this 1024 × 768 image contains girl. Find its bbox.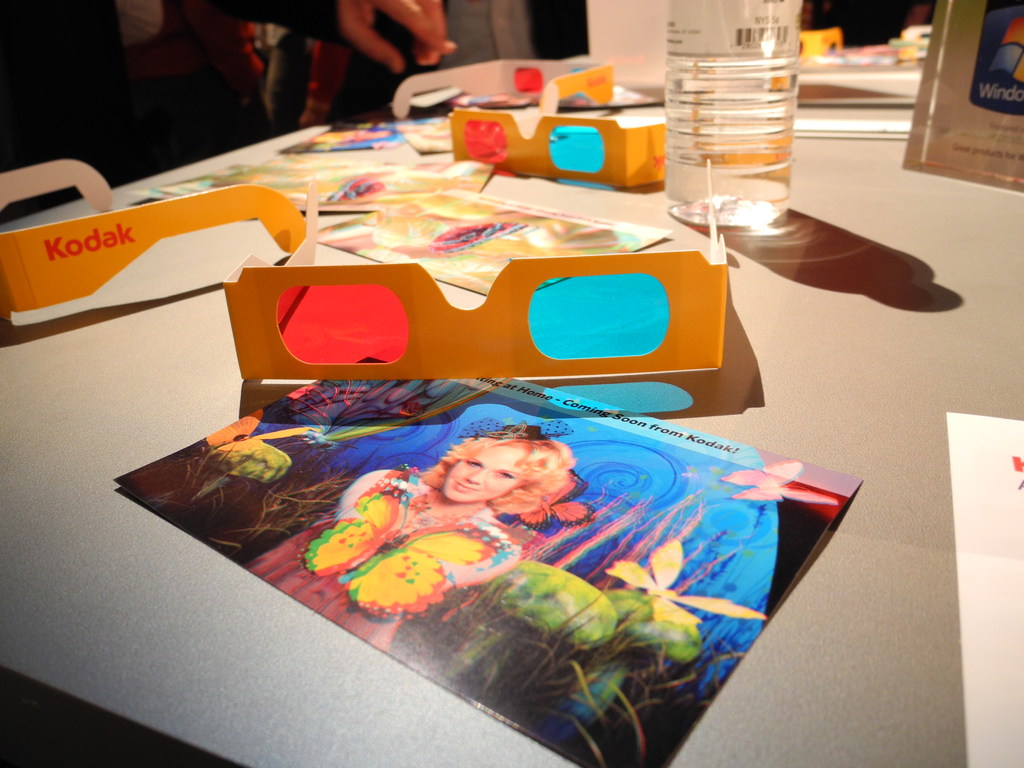
rect(235, 417, 572, 643).
